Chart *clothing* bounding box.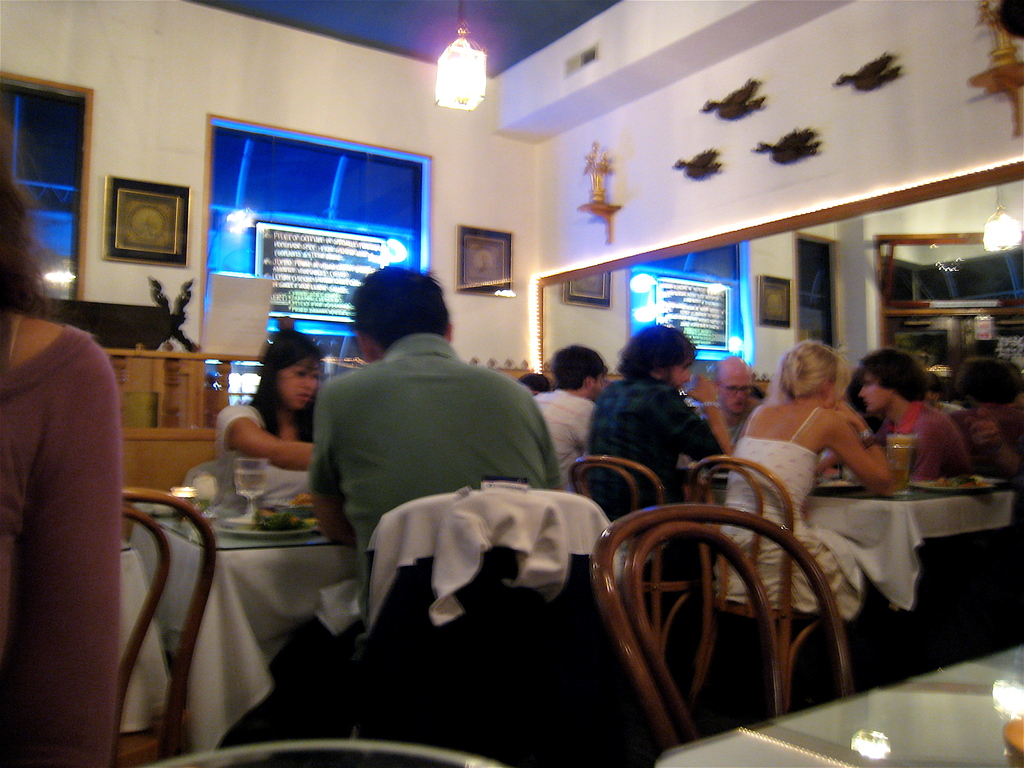
Charted: bbox(952, 408, 1023, 472).
